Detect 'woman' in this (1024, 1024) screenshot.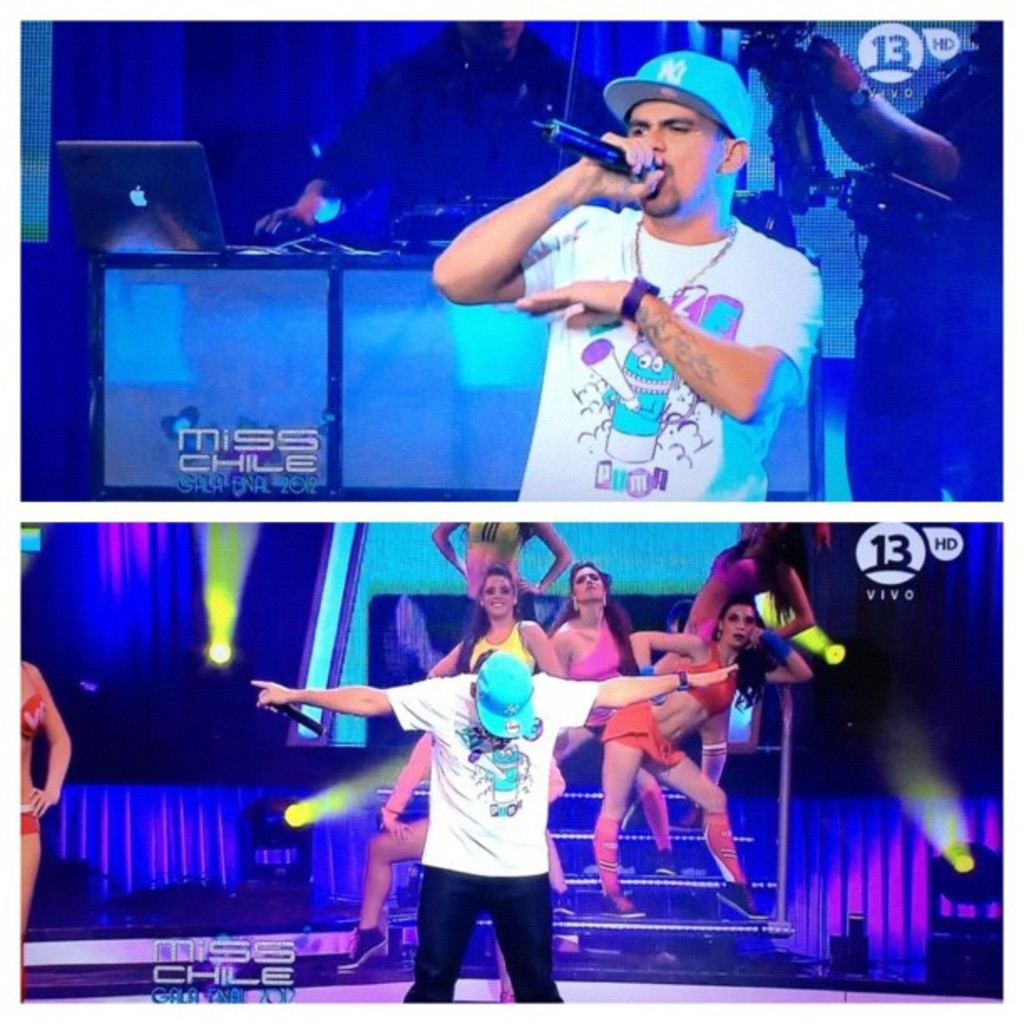
Detection: rect(422, 519, 567, 612).
